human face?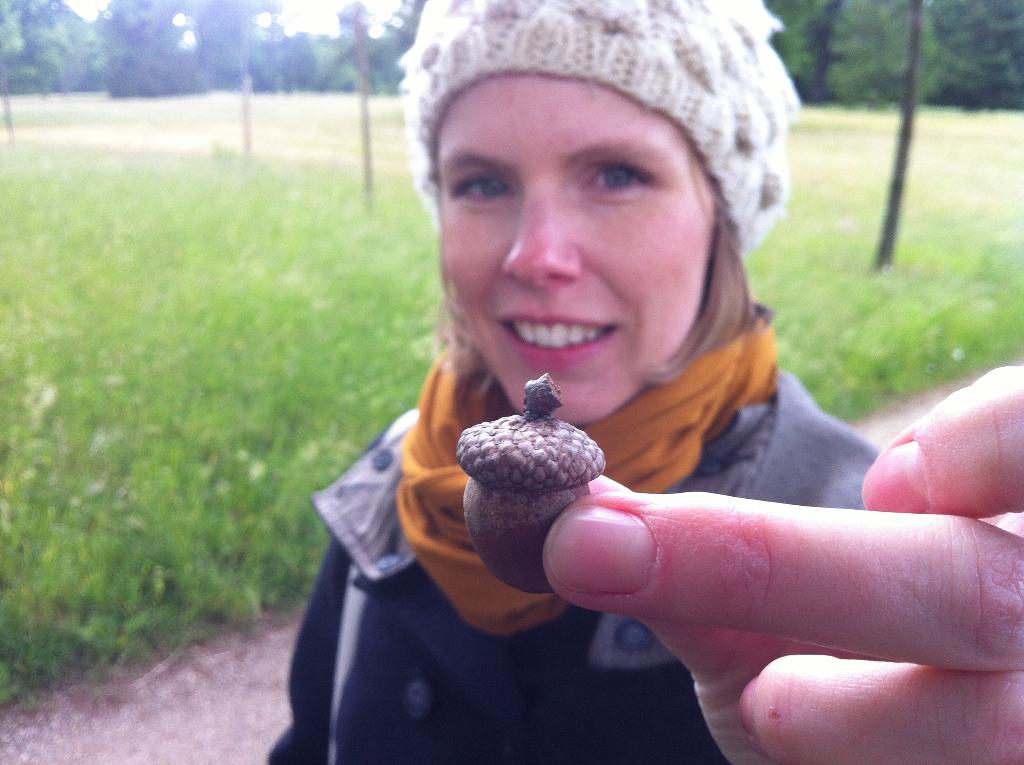
{"left": 433, "top": 71, "right": 709, "bottom": 419}
